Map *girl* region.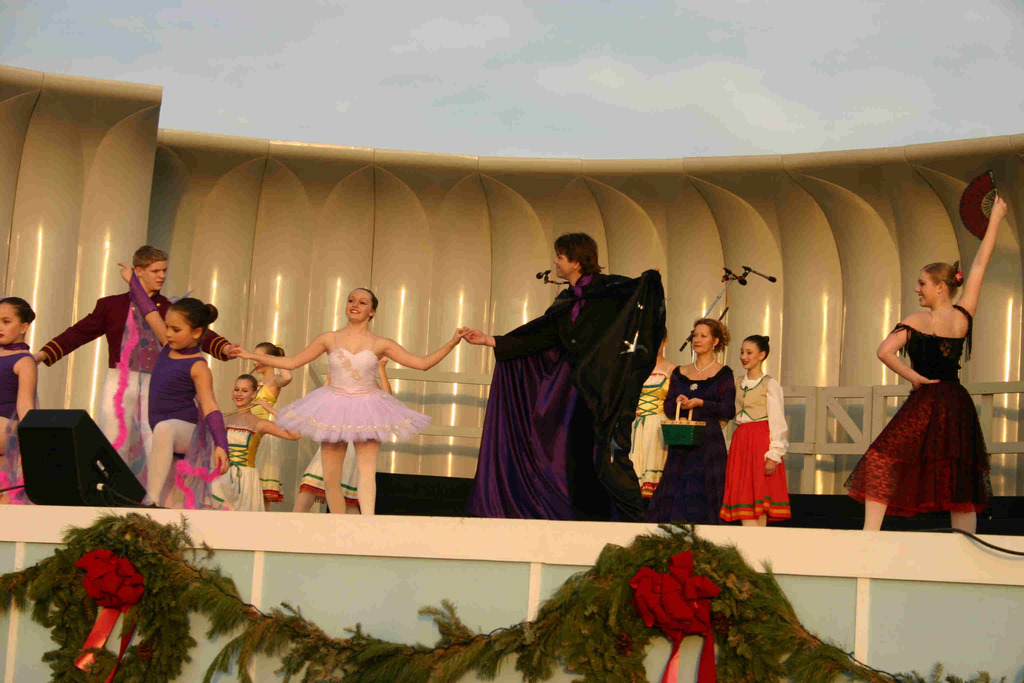
Mapped to <box>0,299,36,515</box>.
